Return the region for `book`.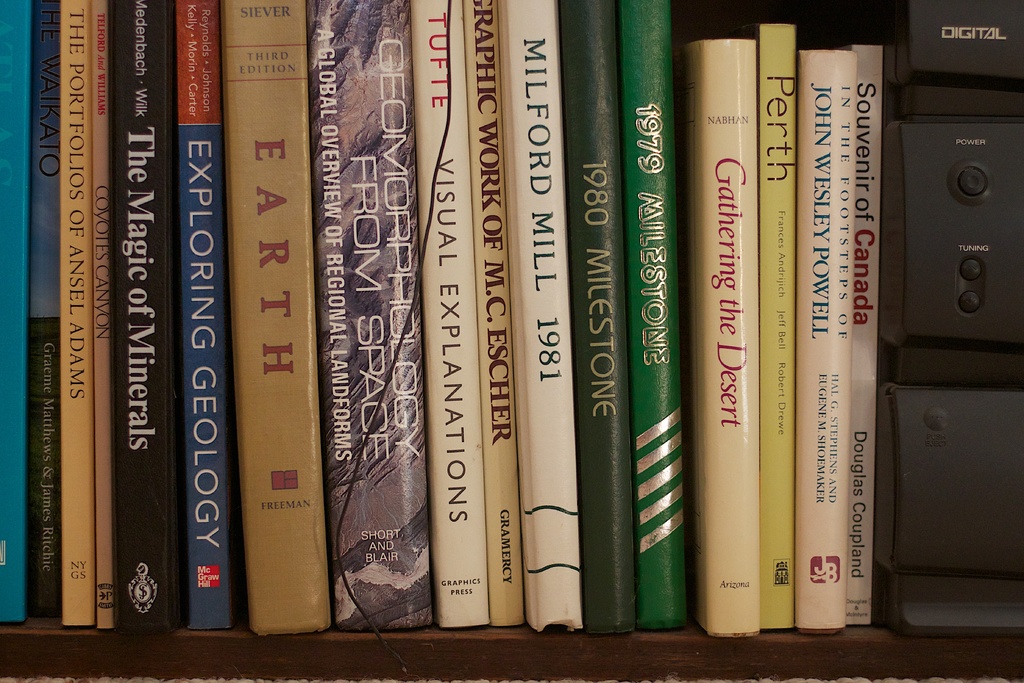
548:0:623:641.
